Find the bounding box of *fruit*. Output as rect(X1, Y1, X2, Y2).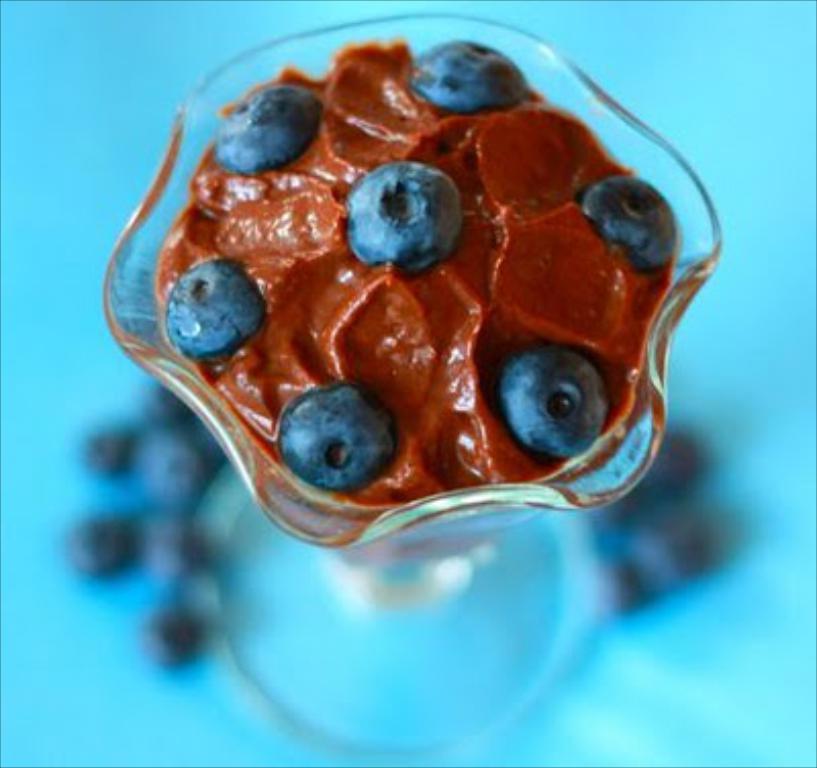
rect(341, 145, 460, 257).
